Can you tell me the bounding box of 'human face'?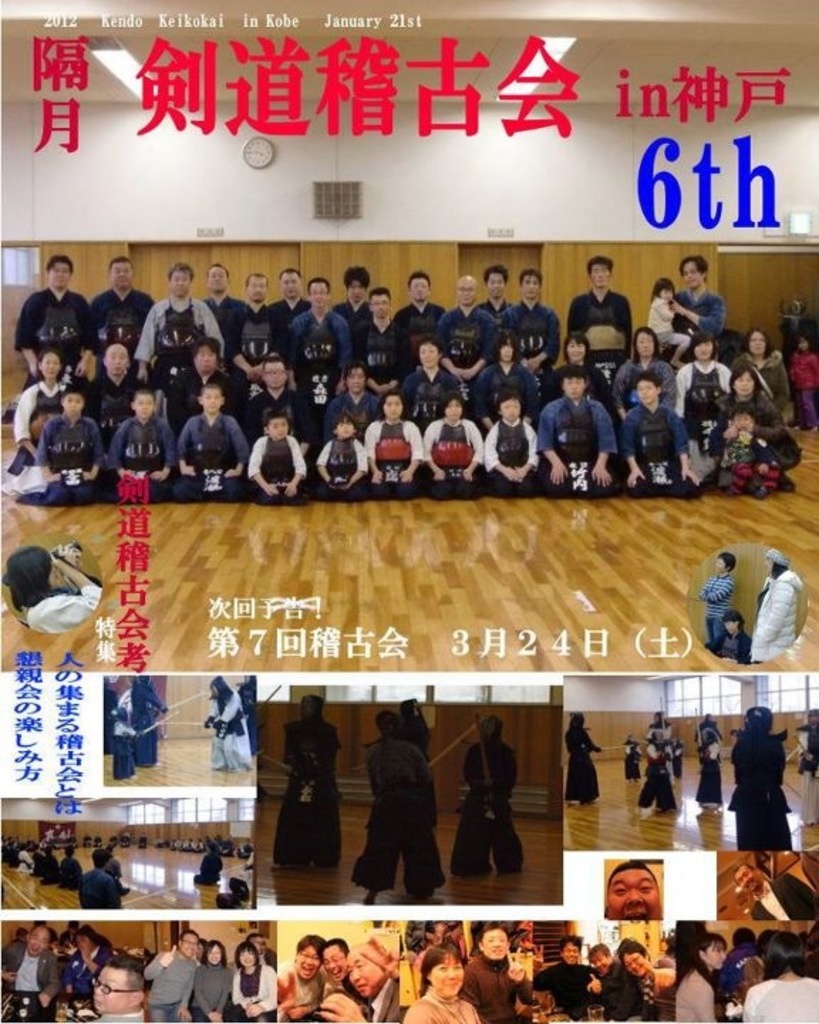
pyautogui.locateOnScreen(63, 388, 82, 418).
